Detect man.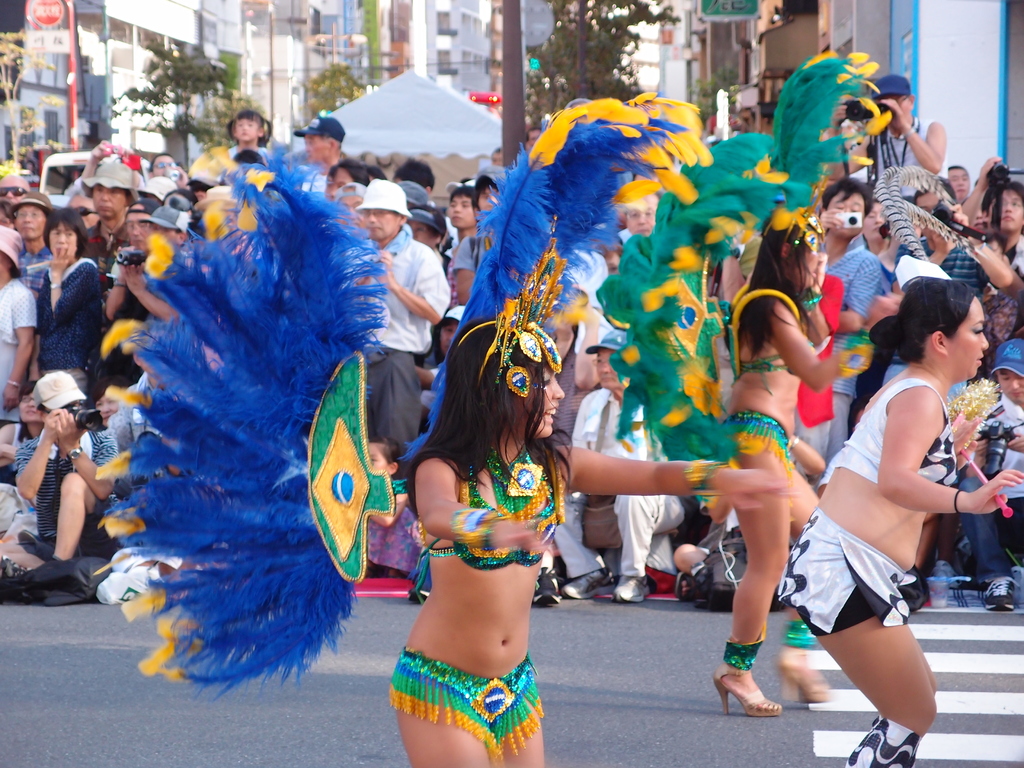
Detected at x1=812, y1=182, x2=881, y2=481.
